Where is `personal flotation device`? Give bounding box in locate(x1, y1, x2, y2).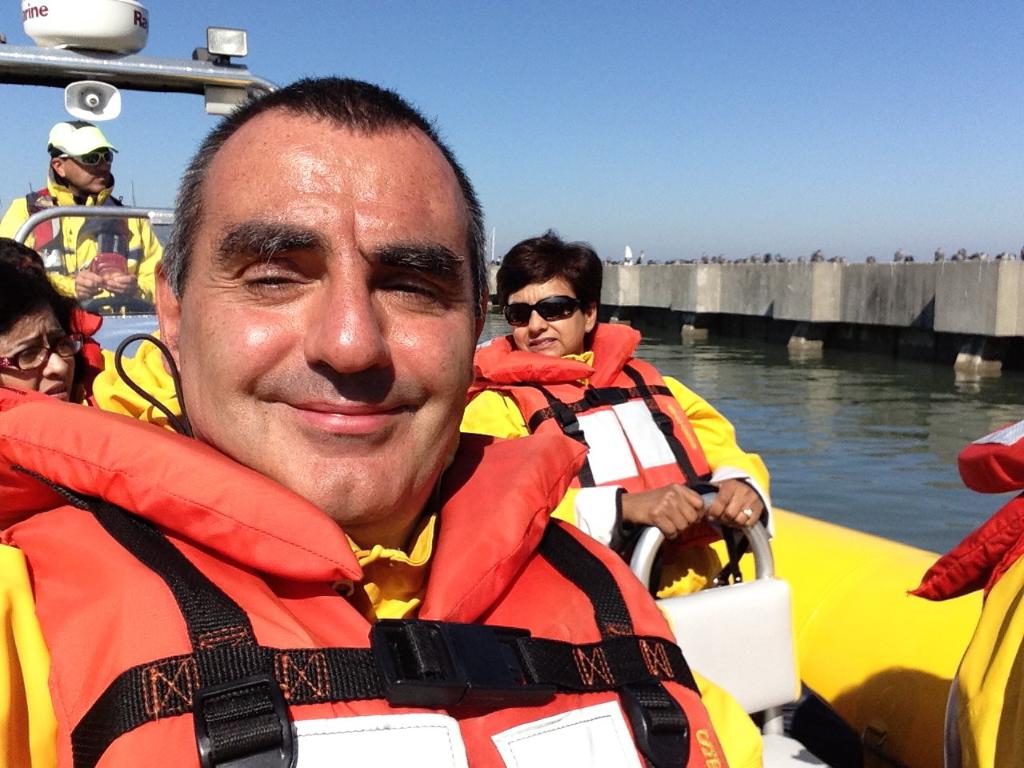
locate(22, 174, 134, 334).
